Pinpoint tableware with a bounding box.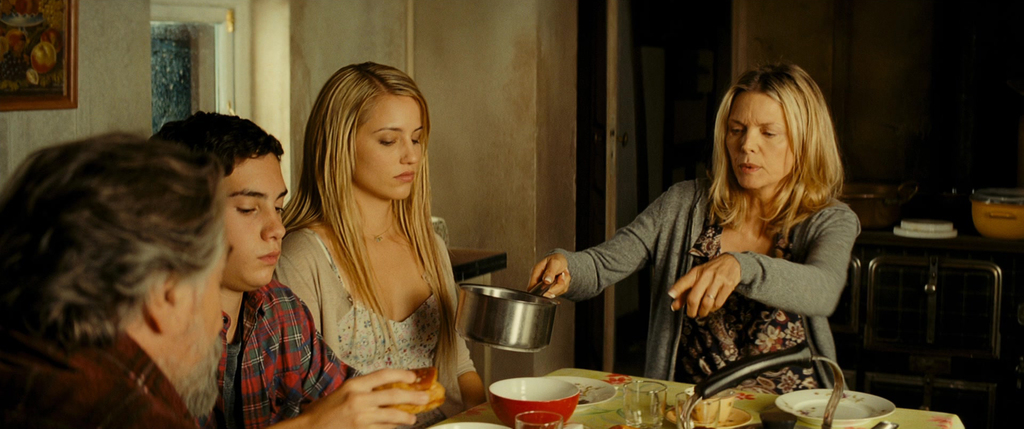
bbox(548, 371, 610, 414).
